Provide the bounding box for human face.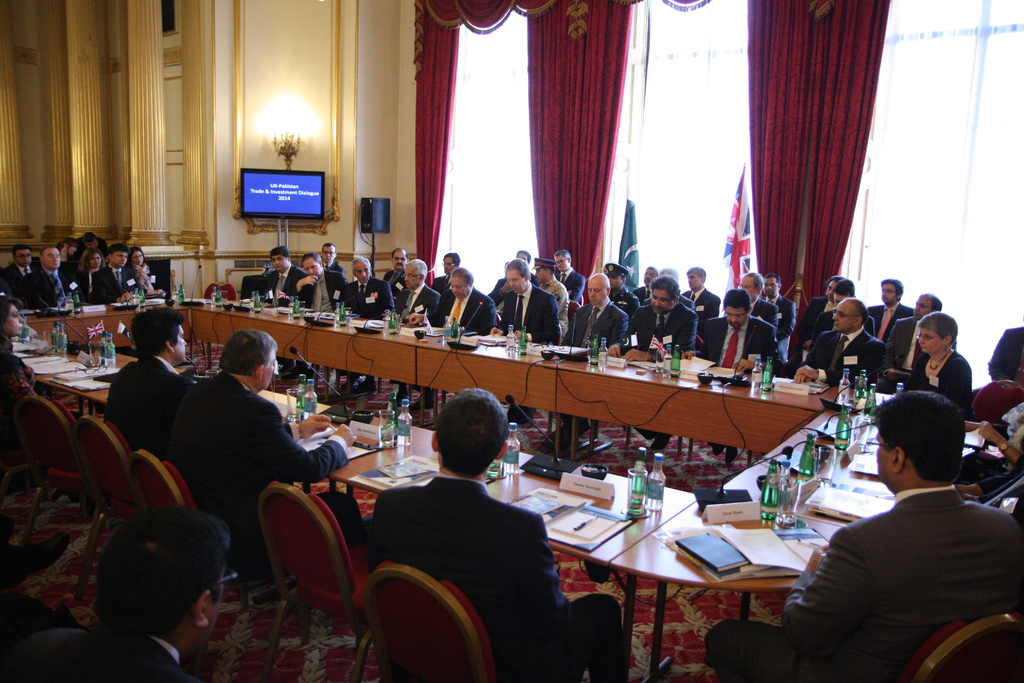
bbox(764, 277, 778, 299).
